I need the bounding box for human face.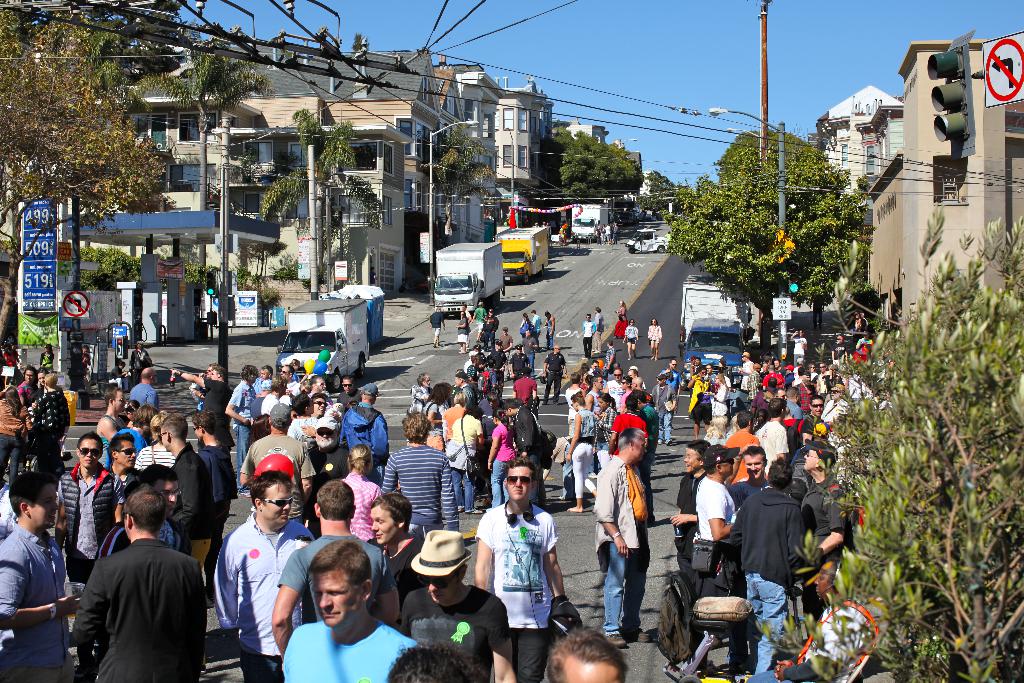
Here it is: x1=422, y1=374, x2=433, y2=389.
